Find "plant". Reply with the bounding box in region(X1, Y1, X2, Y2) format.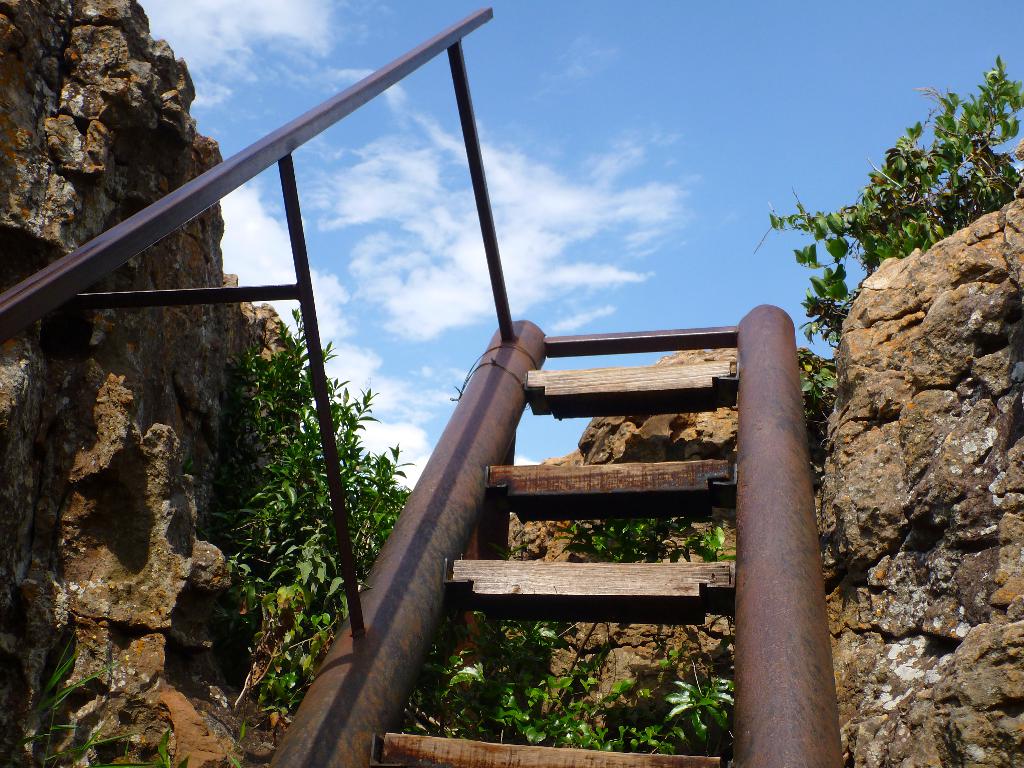
region(0, 627, 144, 767).
